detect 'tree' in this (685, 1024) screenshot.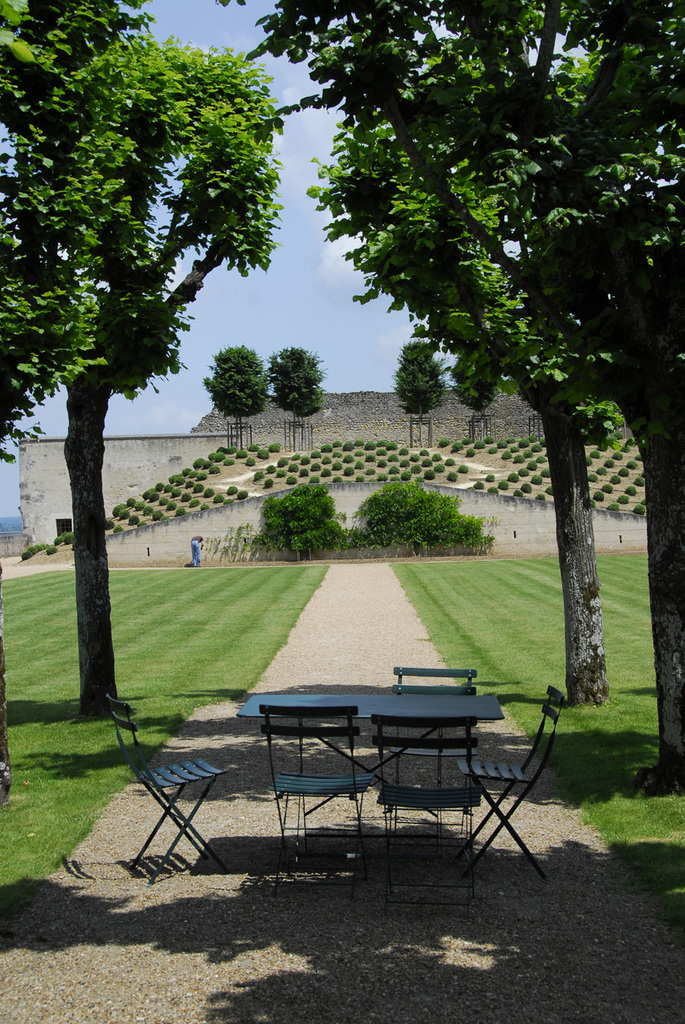
Detection: x1=438 y1=332 x2=499 y2=447.
